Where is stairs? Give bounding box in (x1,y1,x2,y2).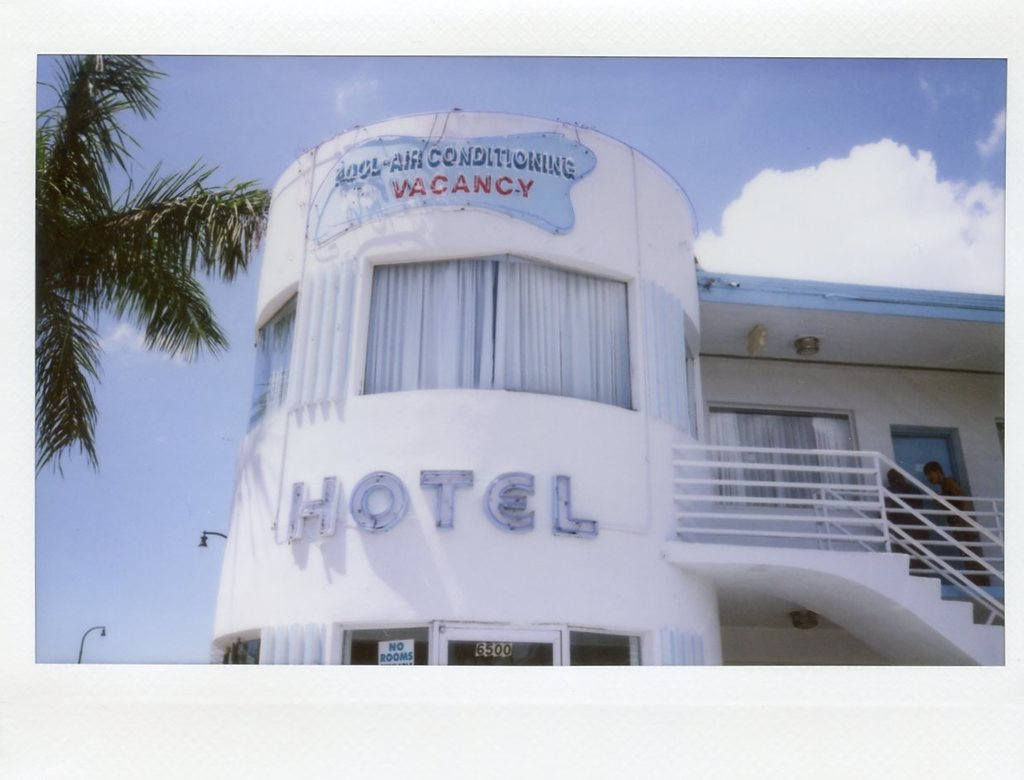
(907,551,1022,677).
